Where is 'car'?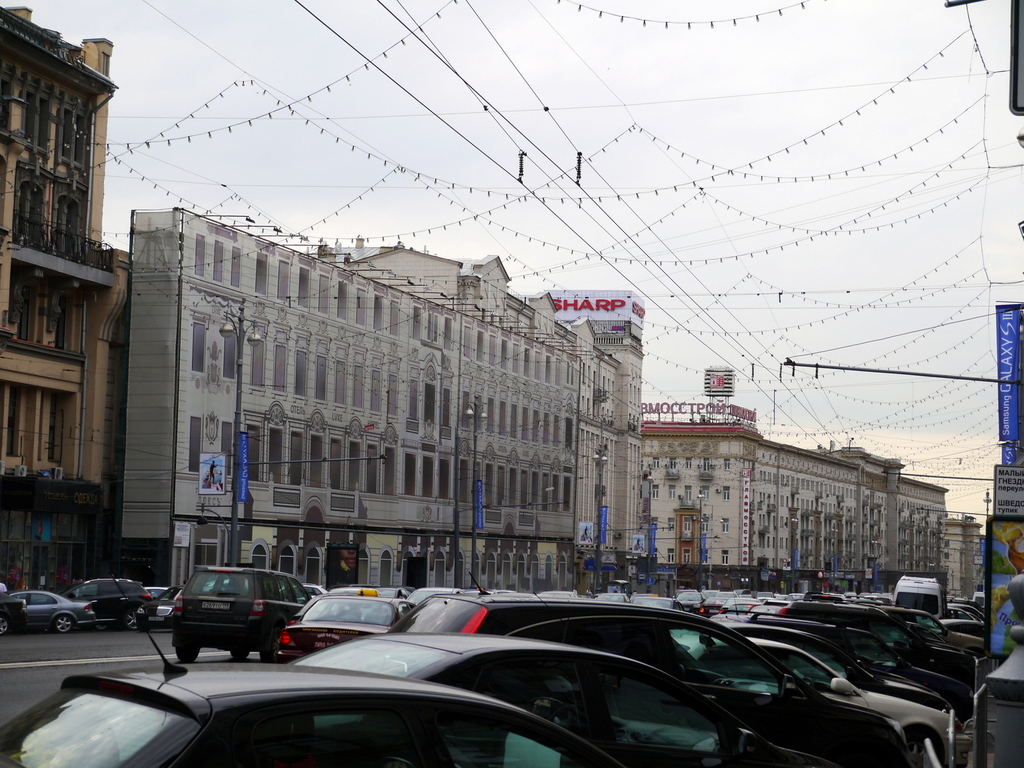
{"left": 383, "top": 586, "right": 911, "bottom": 767}.
